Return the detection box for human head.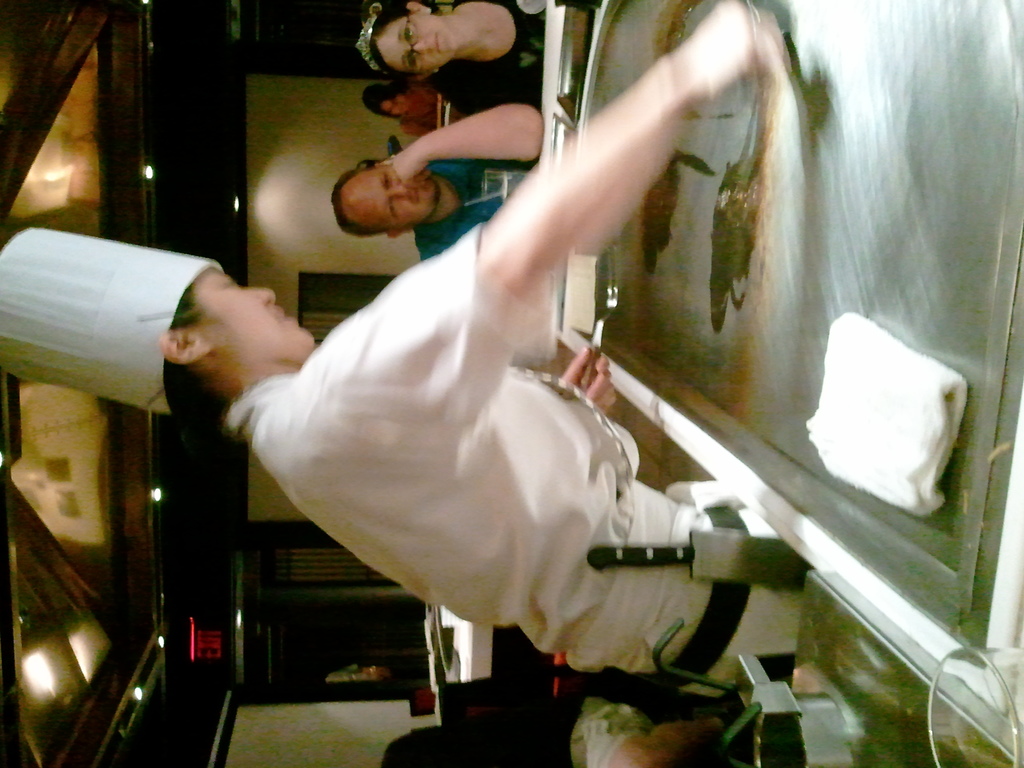
detection(0, 228, 320, 420).
